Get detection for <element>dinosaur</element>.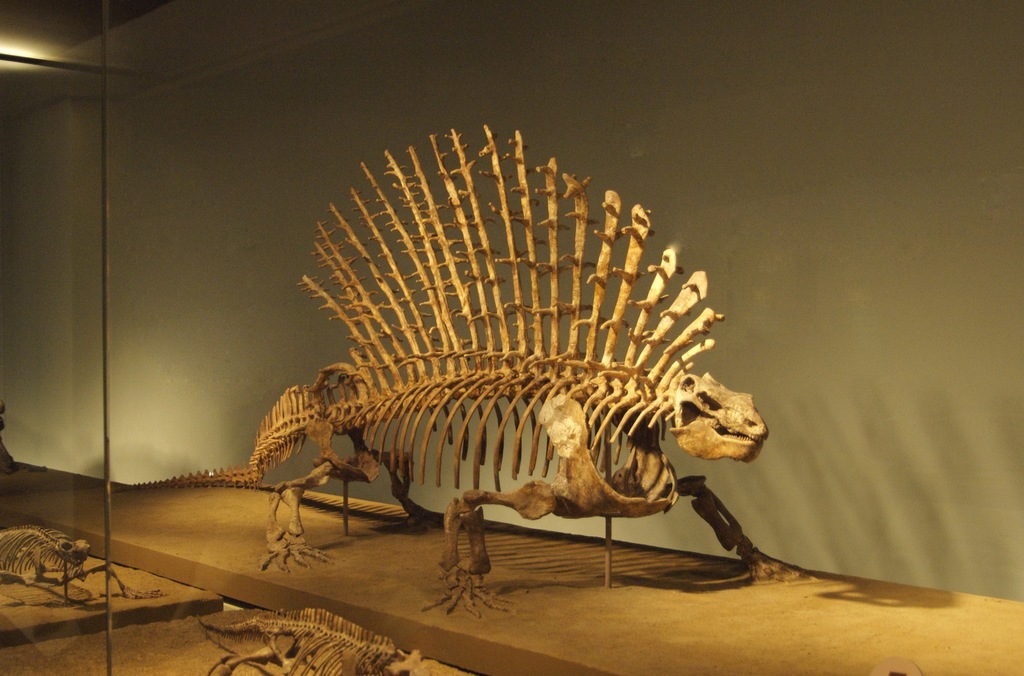
Detection: <bbox>186, 128, 797, 620</bbox>.
